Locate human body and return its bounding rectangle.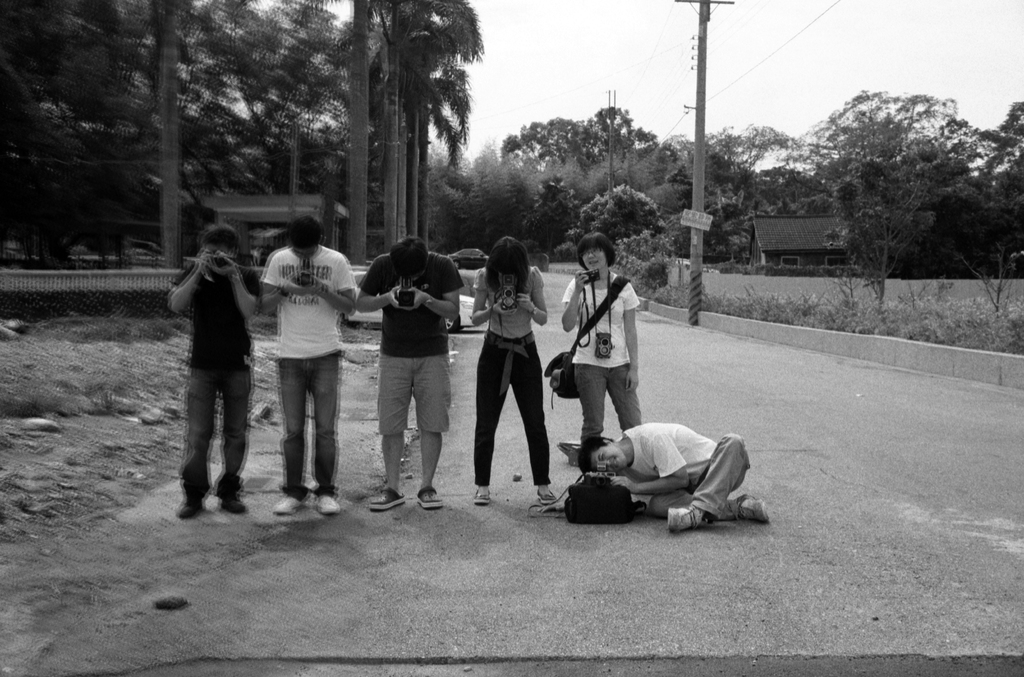
bbox=[252, 220, 359, 508].
